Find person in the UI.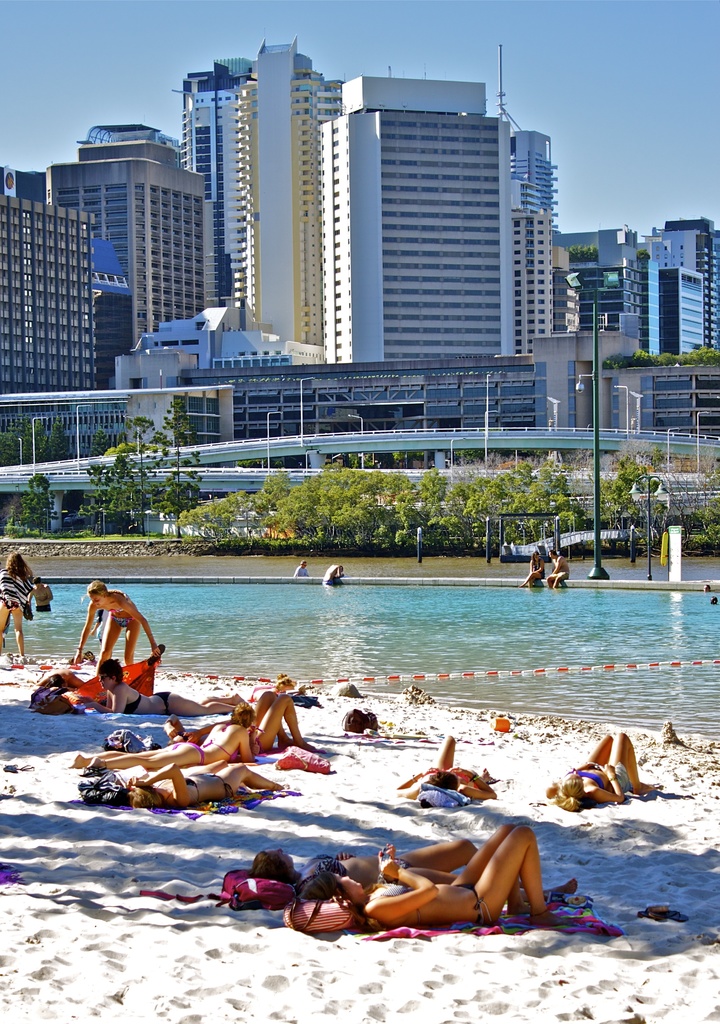
UI element at l=68, t=576, r=145, b=707.
